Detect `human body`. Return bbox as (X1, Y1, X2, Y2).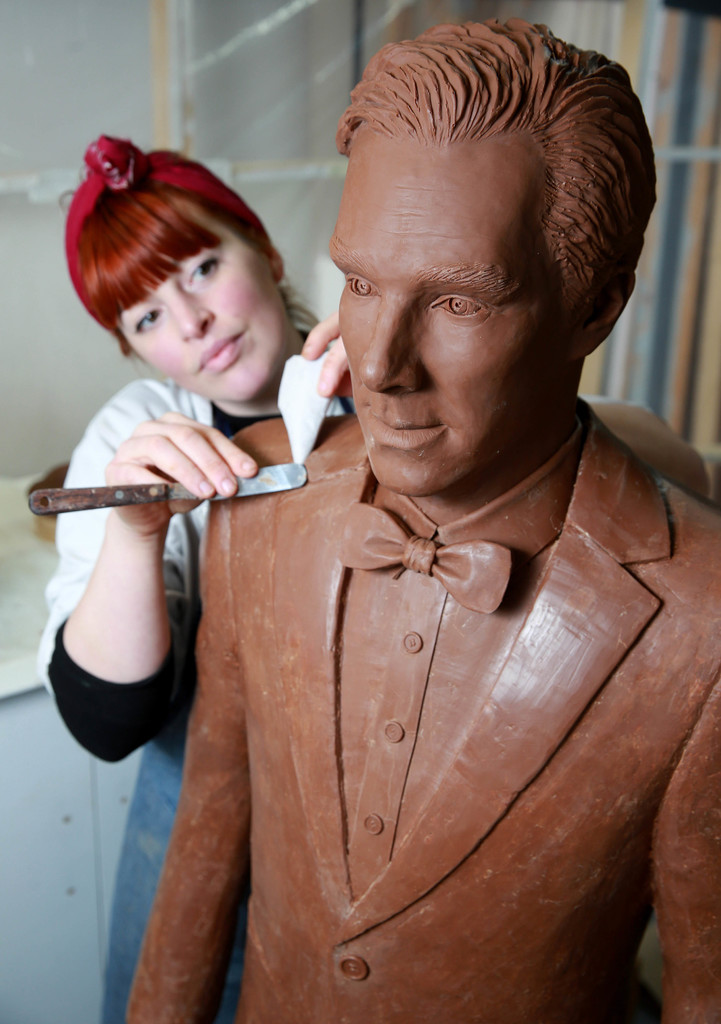
(36, 278, 711, 1020).
